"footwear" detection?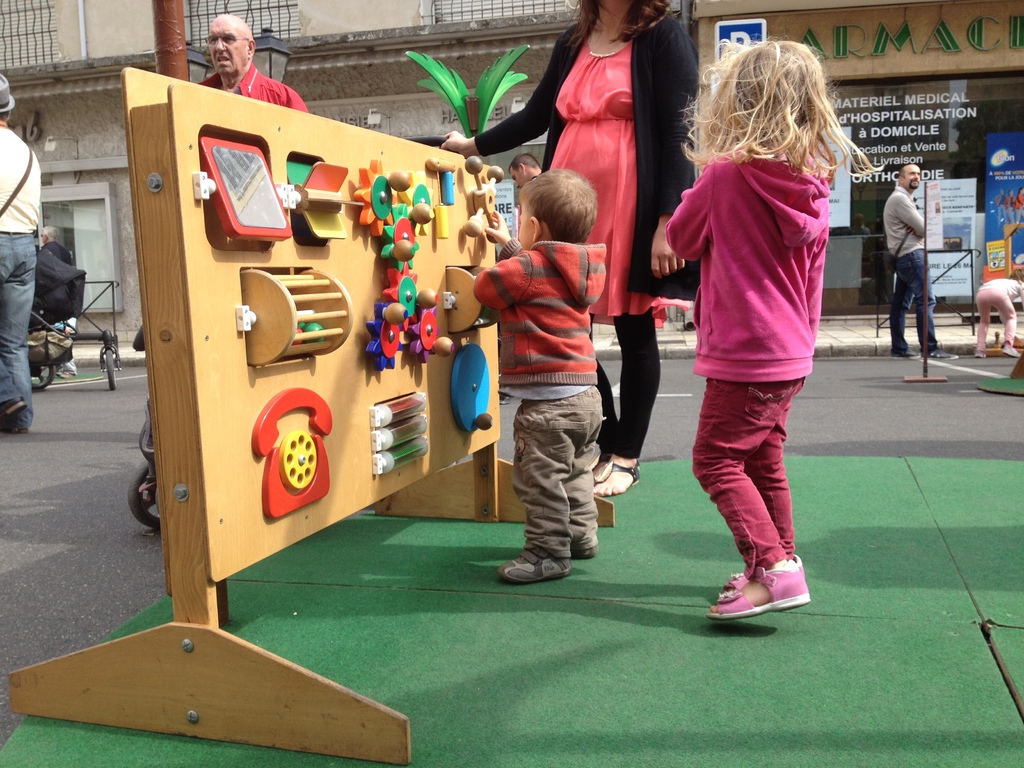
locate(594, 457, 643, 488)
